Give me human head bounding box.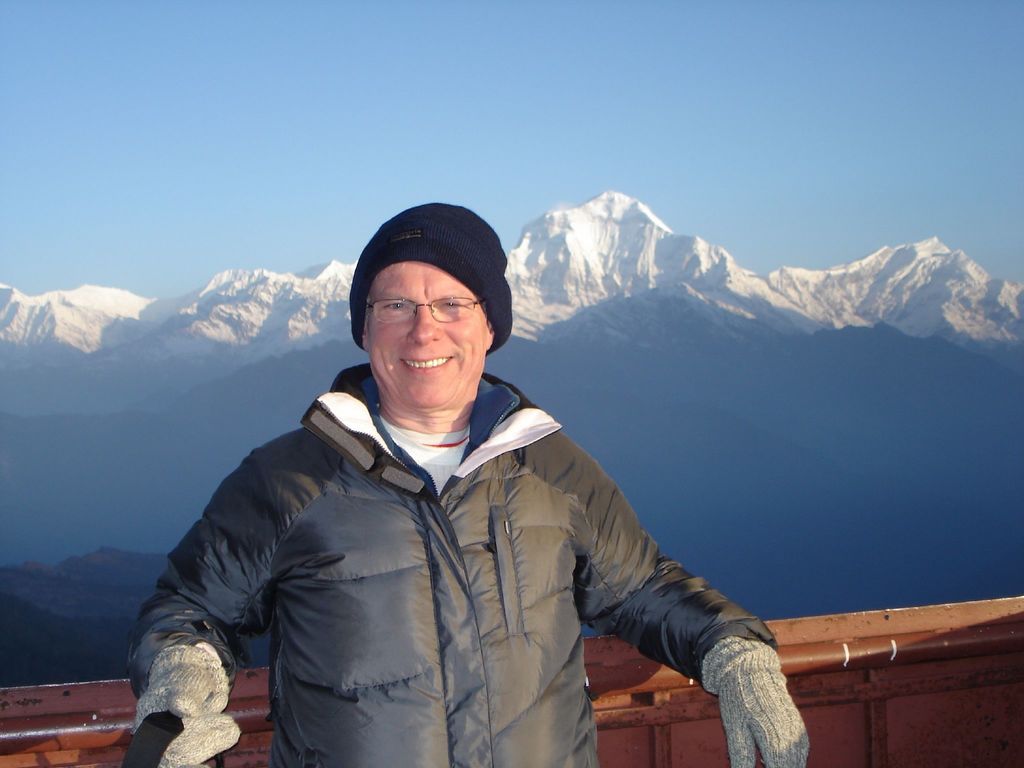
crop(352, 190, 497, 412).
